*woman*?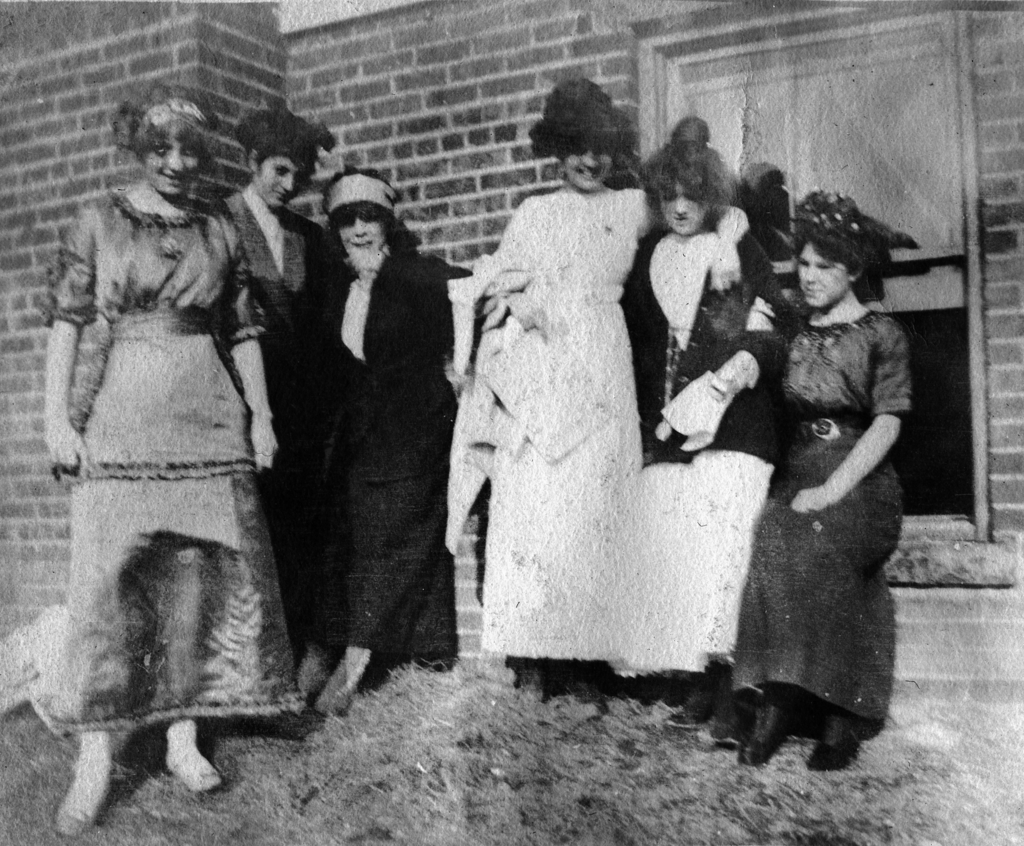
{"left": 467, "top": 76, "right": 756, "bottom": 733}
